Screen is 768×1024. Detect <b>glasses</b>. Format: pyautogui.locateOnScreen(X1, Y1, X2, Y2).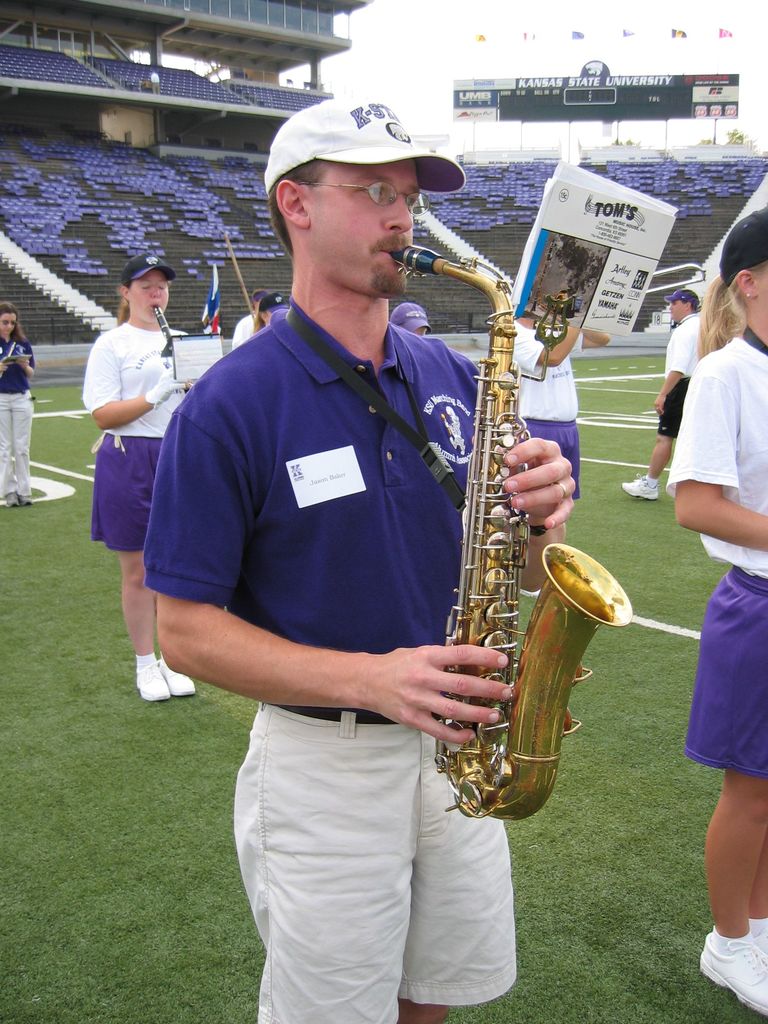
pyautogui.locateOnScreen(295, 179, 440, 208).
